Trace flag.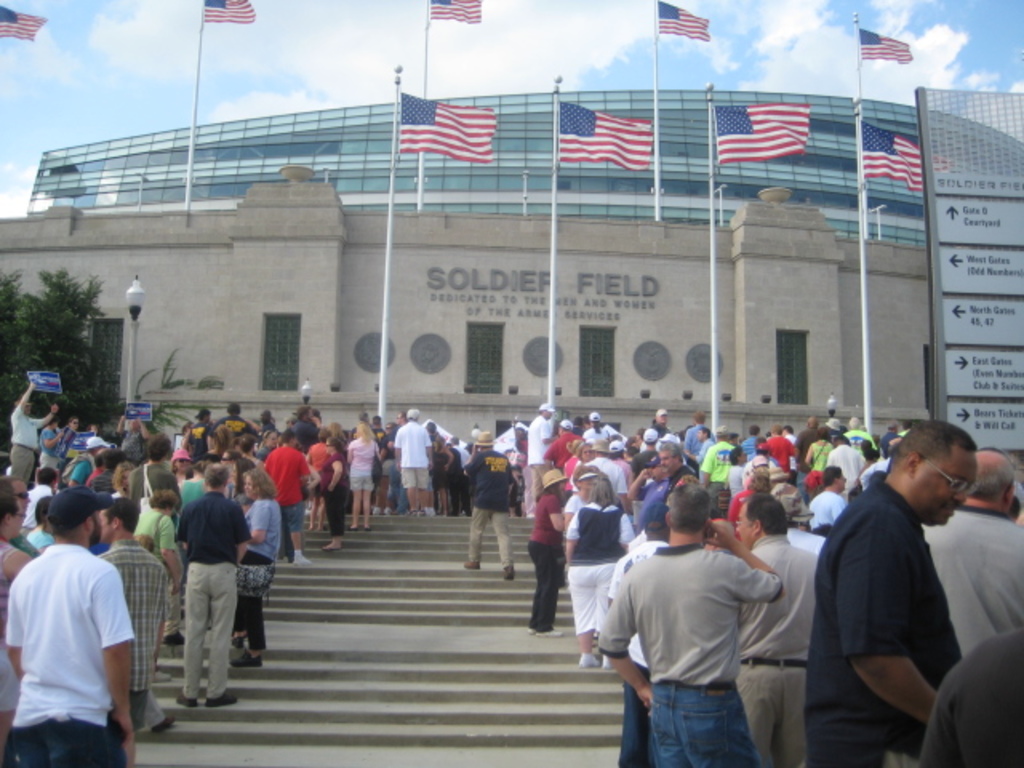
Traced to pyautogui.locateOnScreen(853, 123, 965, 198).
